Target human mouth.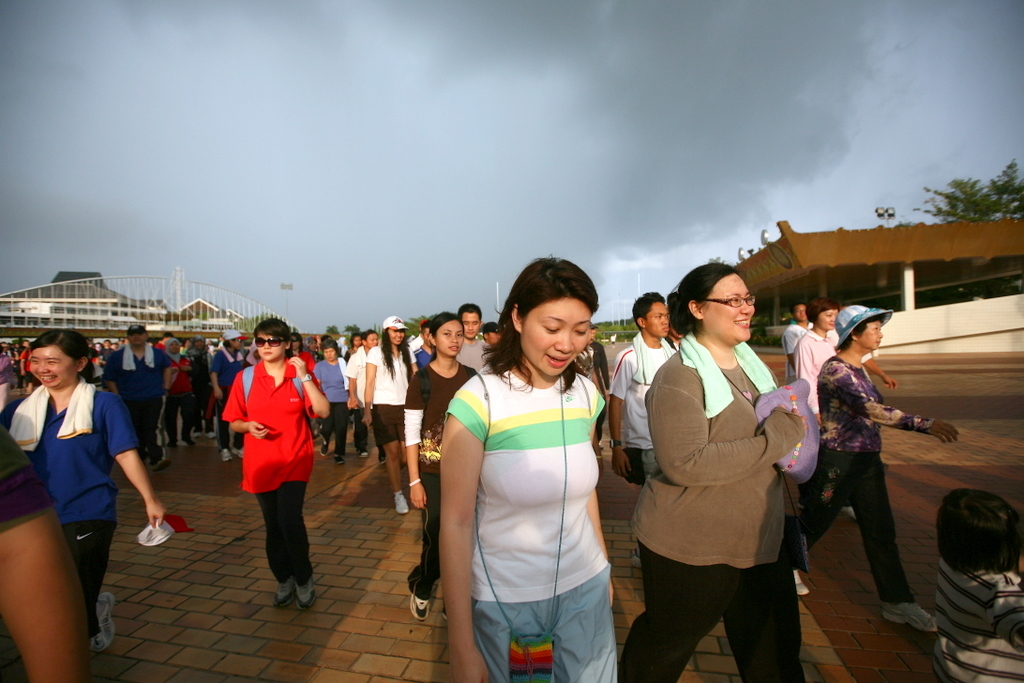
Target region: detection(38, 378, 51, 381).
